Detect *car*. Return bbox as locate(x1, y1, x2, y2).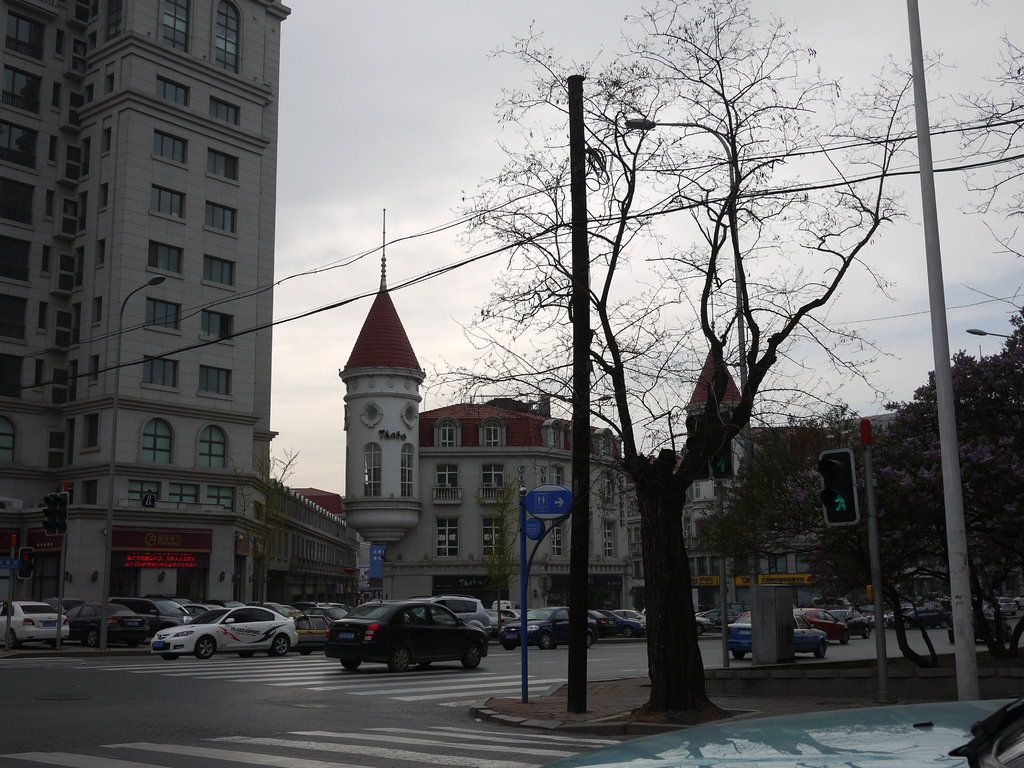
locate(538, 693, 1023, 767).
